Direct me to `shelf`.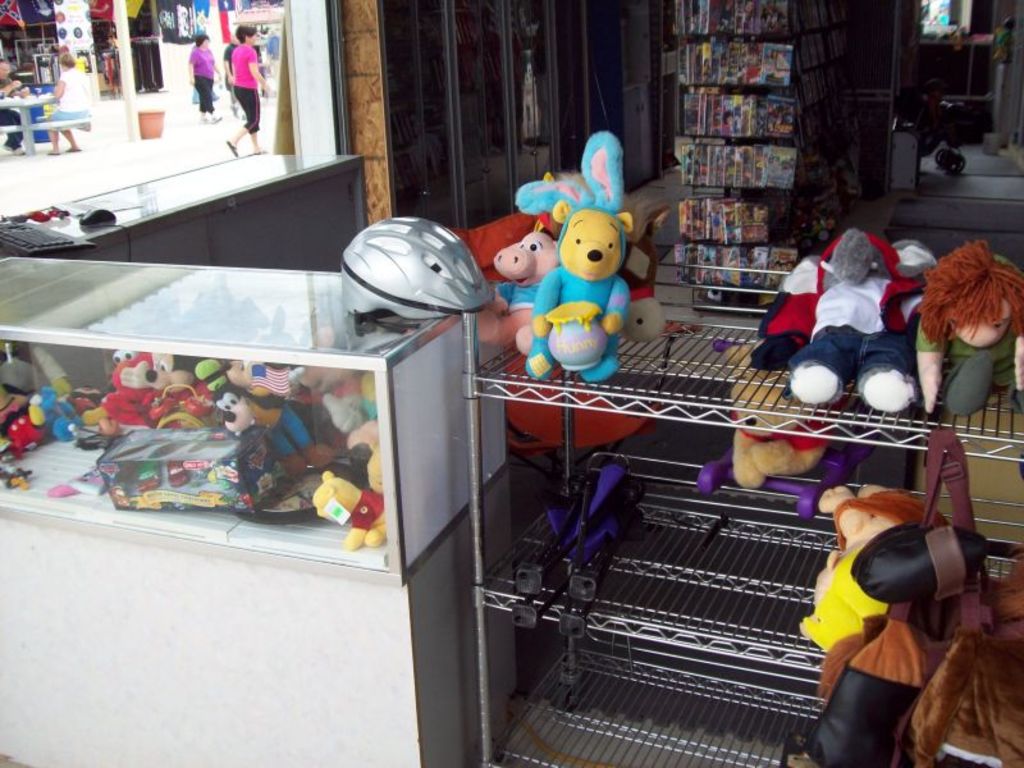
Direction: bbox=[463, 262, 1023, 767].
